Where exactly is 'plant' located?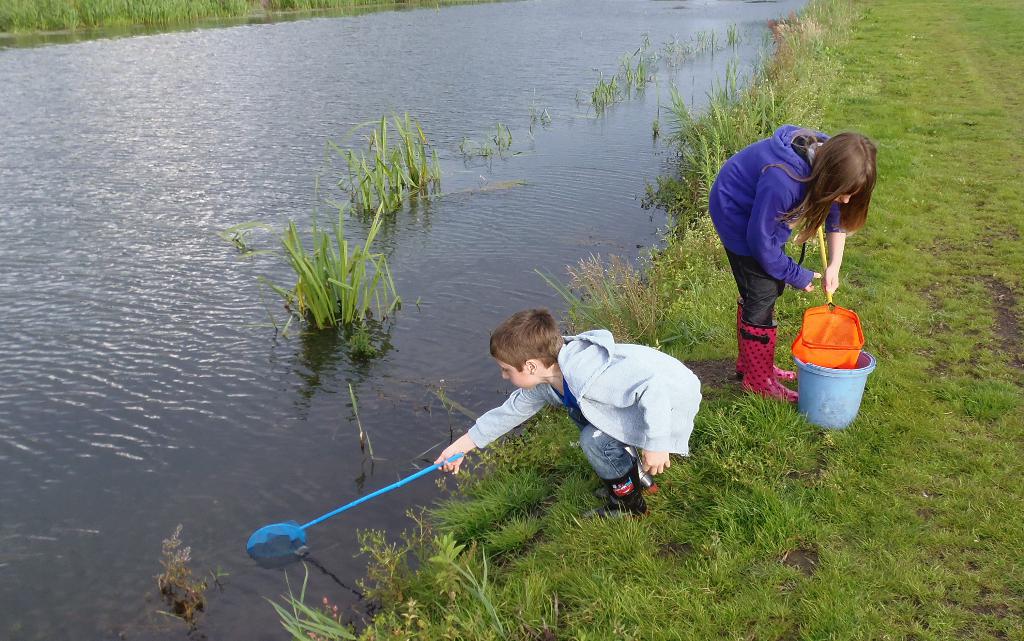
Its bounding box is rect(615, 45, 673, 99).
